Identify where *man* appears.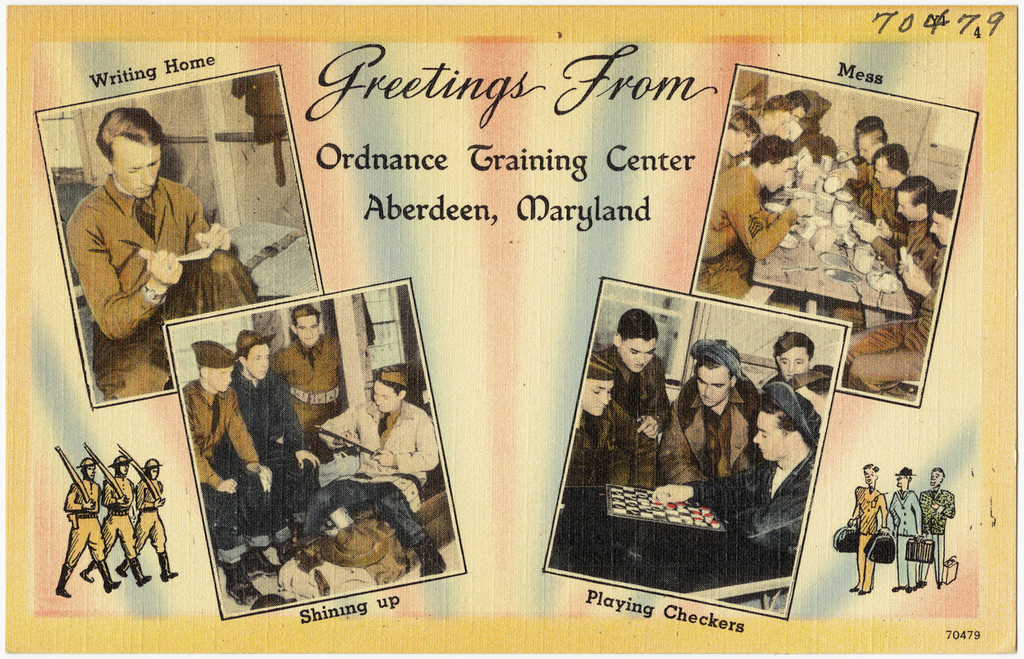
Appears at pyautogui.locateOnScreen(319, 371, 440, 487).
